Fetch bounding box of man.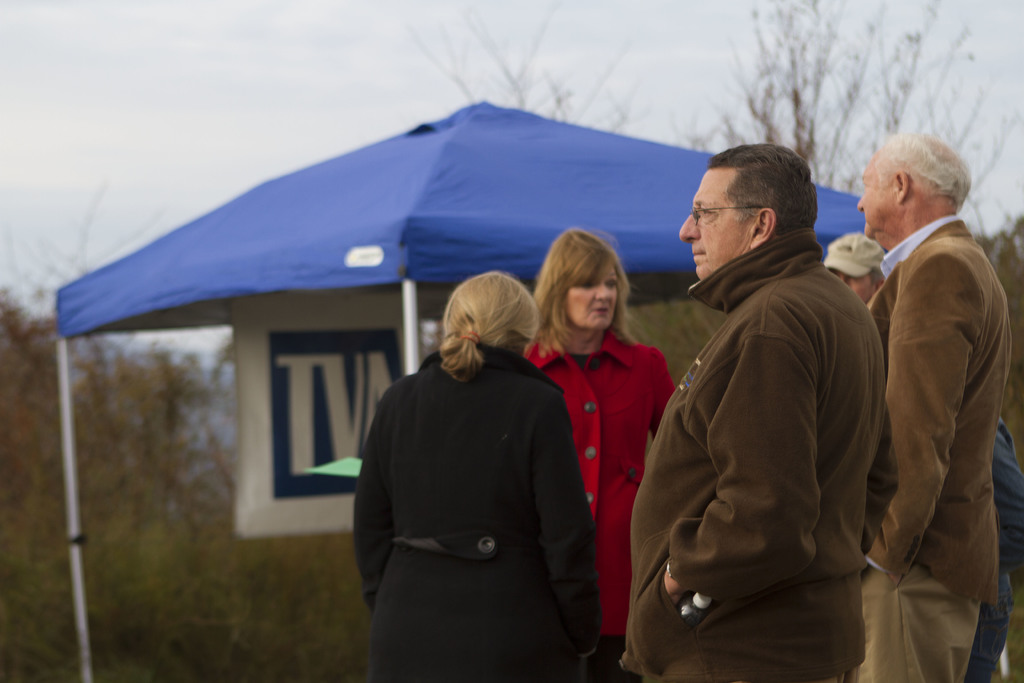
Bbox: (left=874, top=123, right=996, bottom=682).
